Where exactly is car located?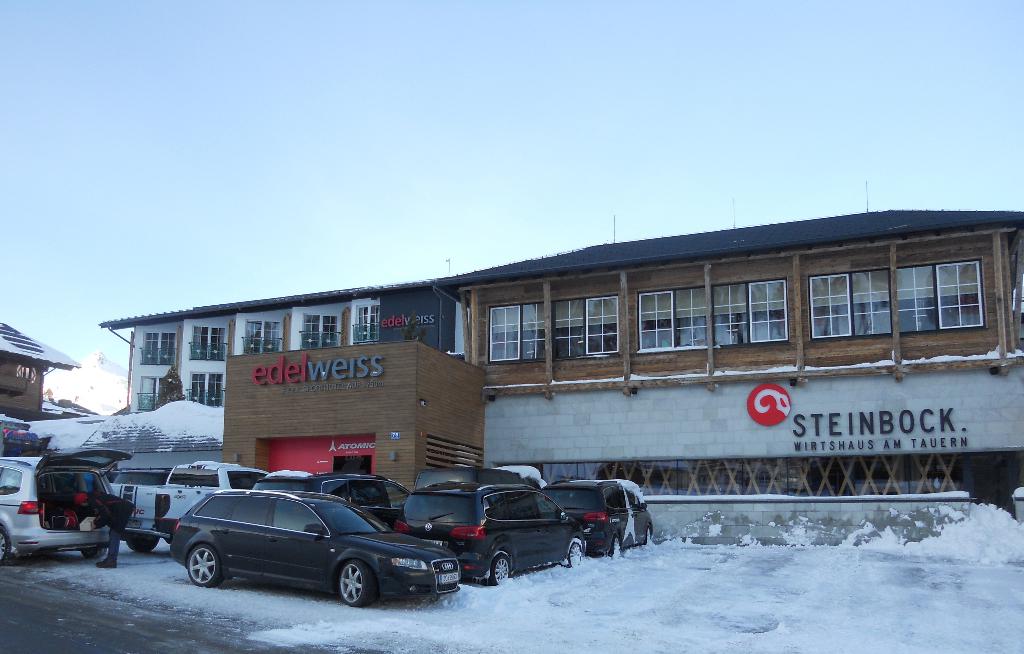
Its bounding box is 413/467/543/486.
